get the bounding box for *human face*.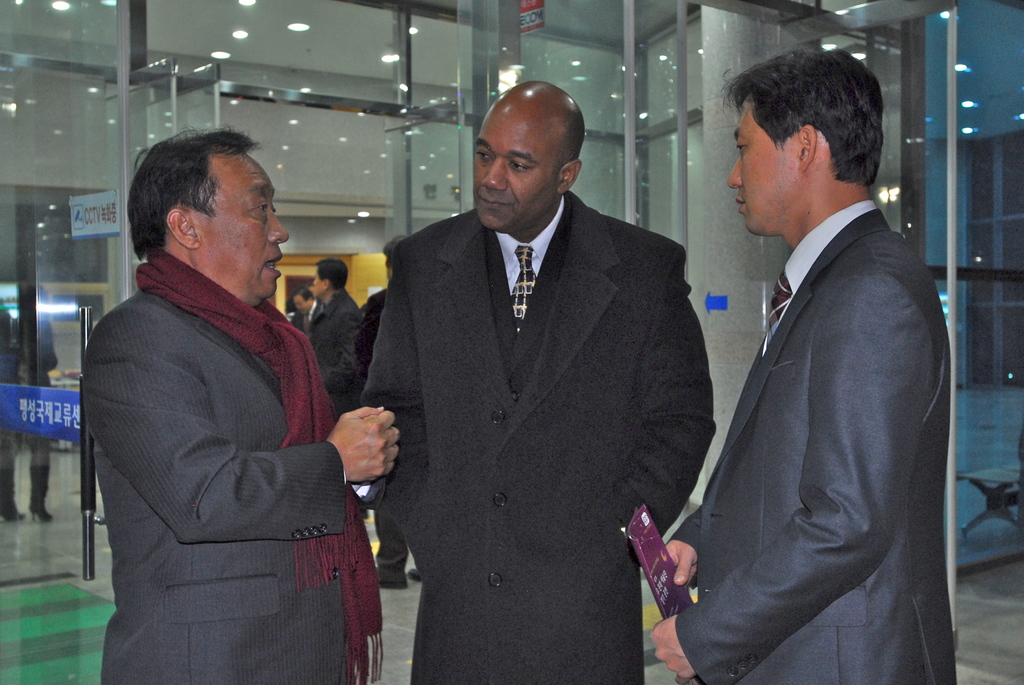
left=293, top=294, right=314, bottom=315.
